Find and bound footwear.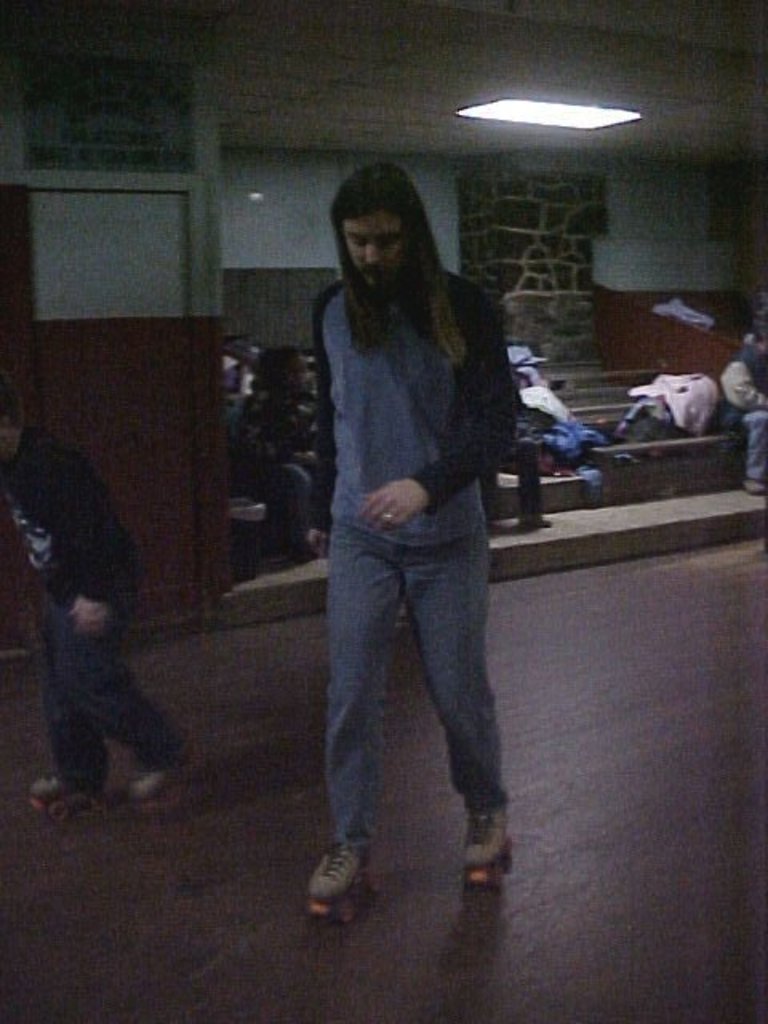
Bound: BBox(742, 482, 765, 493).
